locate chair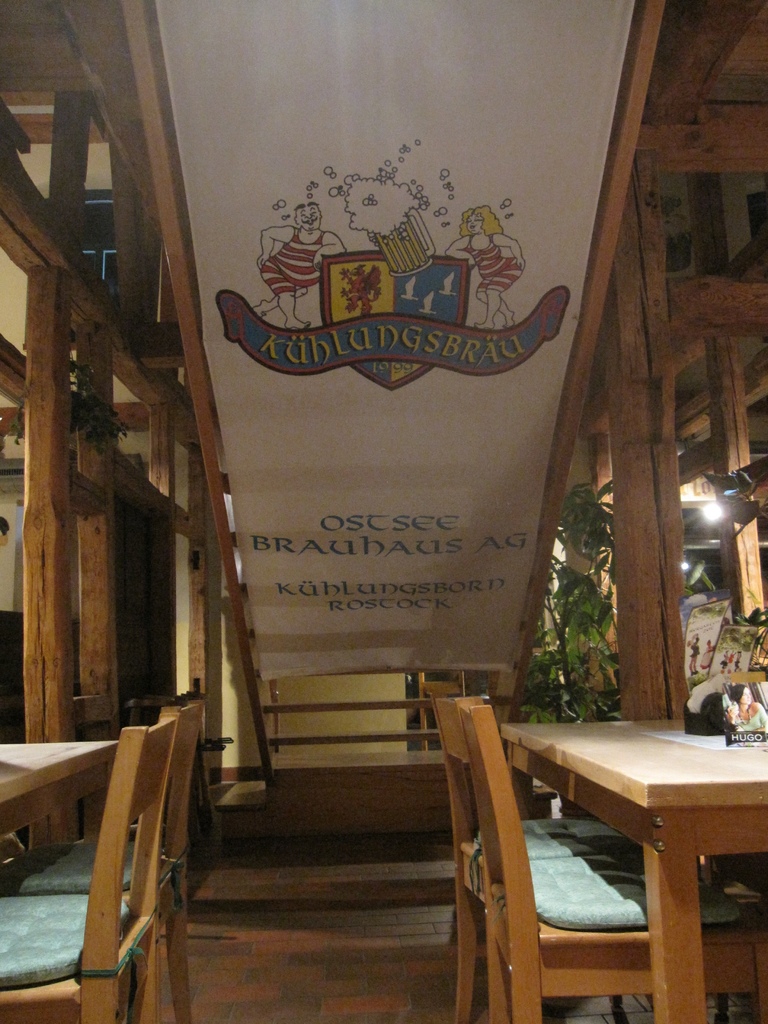
crop(444, 689, 742, 1023)
